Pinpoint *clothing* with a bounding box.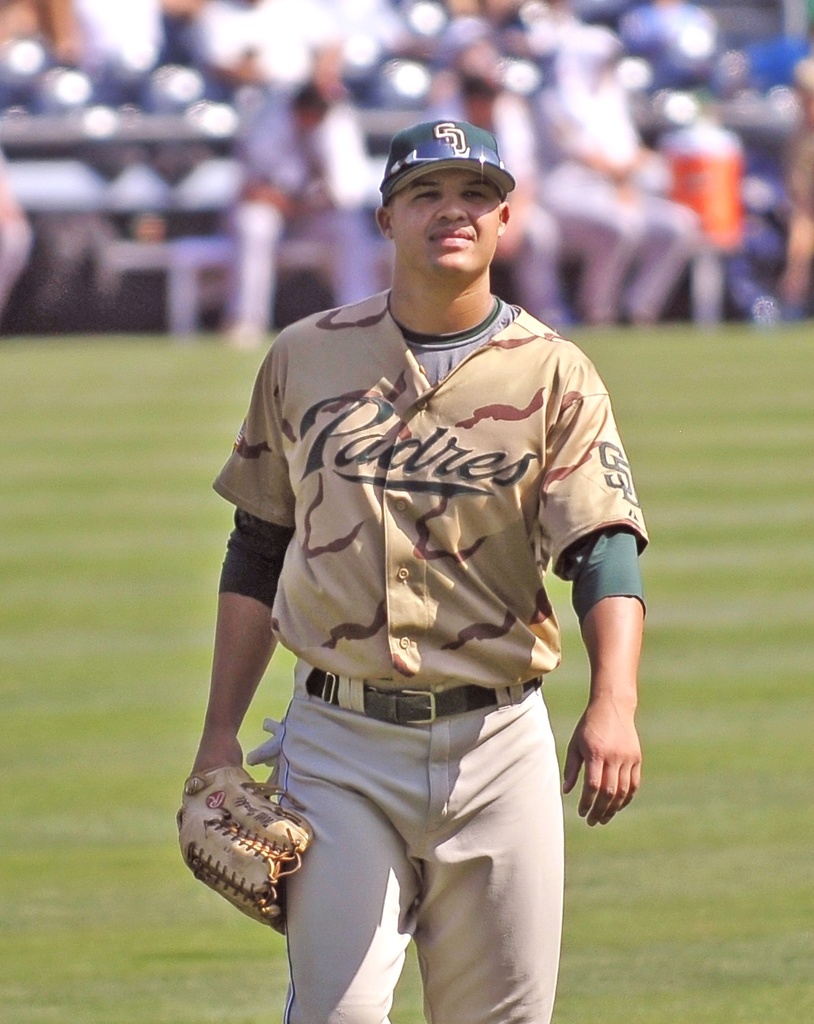
196, 243, 653, 972.
